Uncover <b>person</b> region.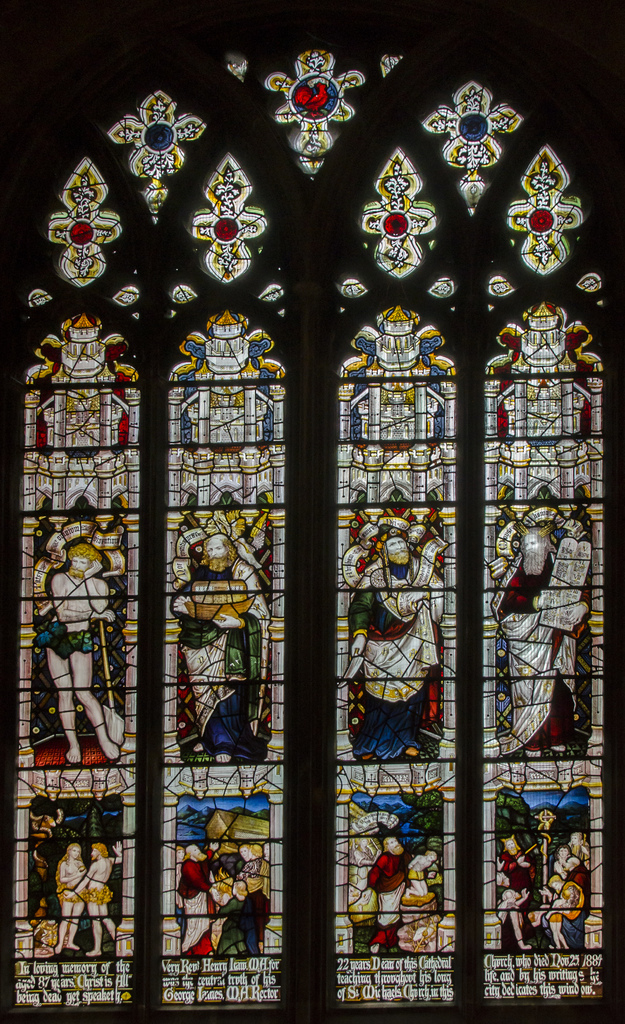
Uncovered: [81, 836, 129, 955].
